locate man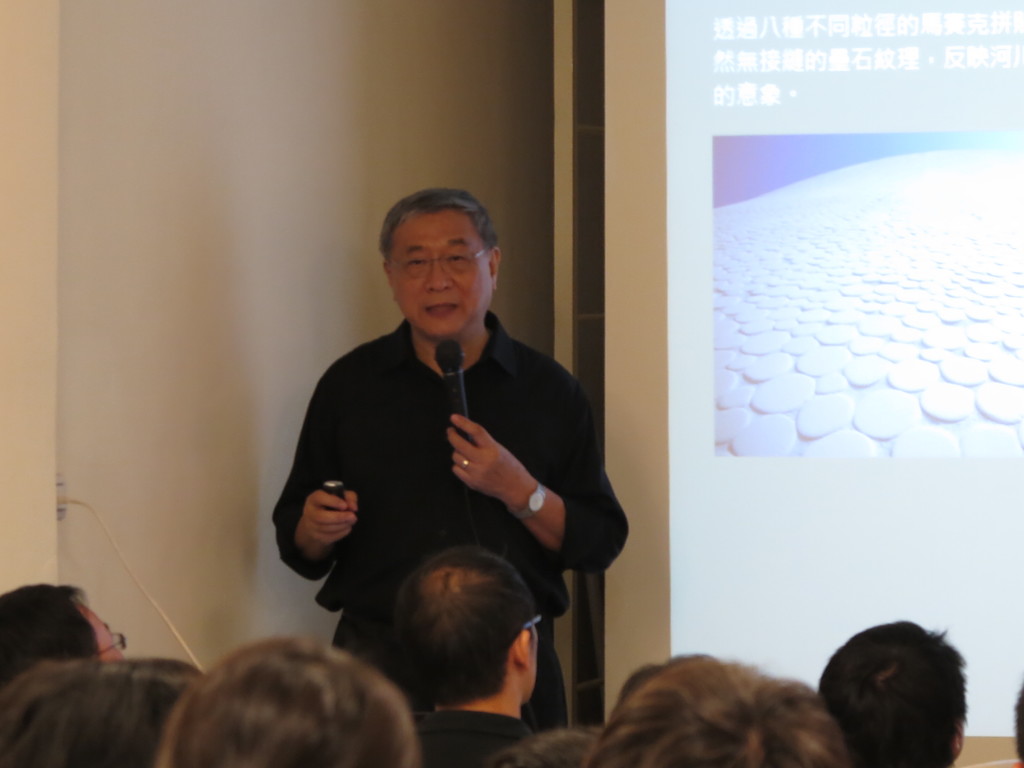
Rect(271, 186, 631, 738)
